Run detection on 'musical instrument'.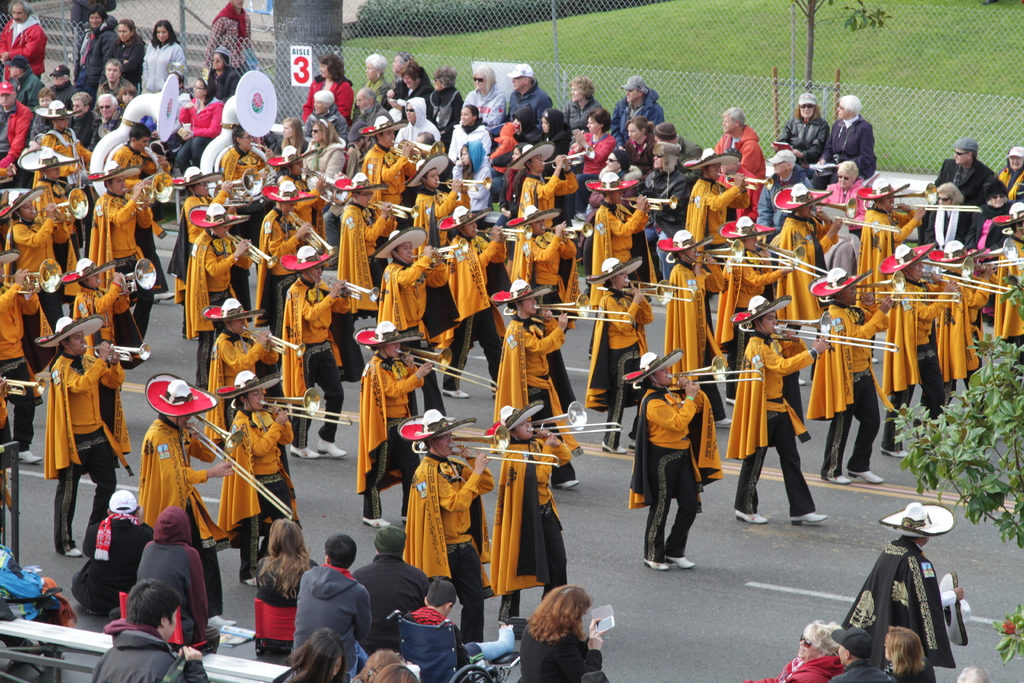
Result: region(97, 260, 157, 299).
